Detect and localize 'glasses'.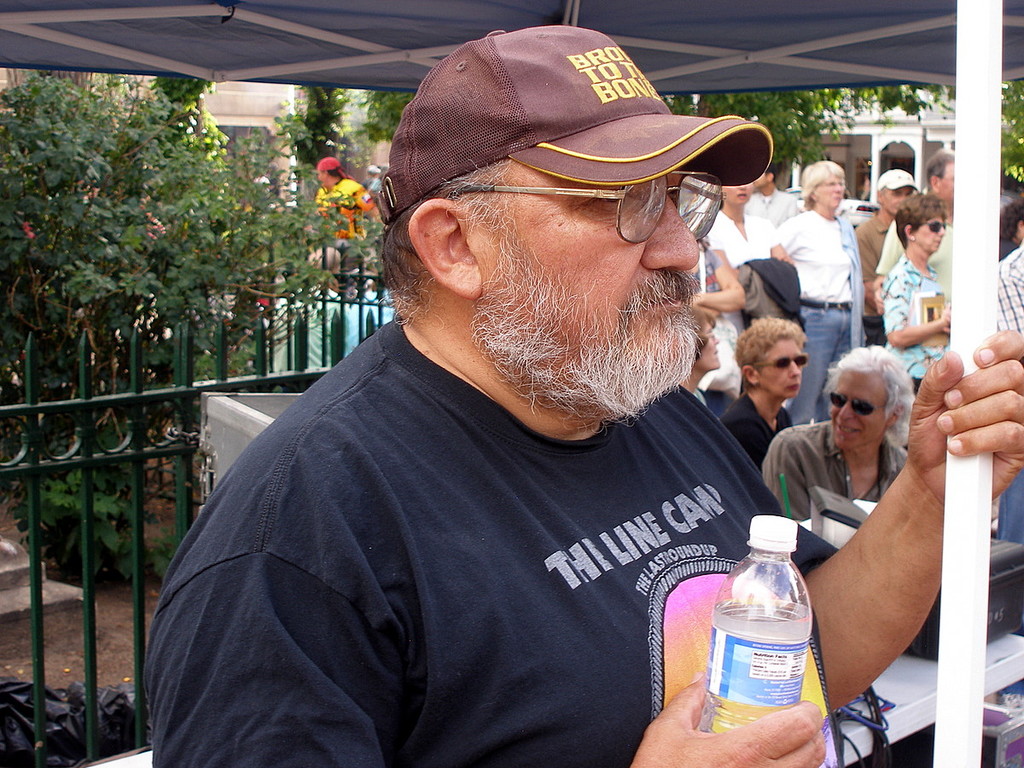
Localized at [x1=913, y1=221, x2=947, y2=233].
